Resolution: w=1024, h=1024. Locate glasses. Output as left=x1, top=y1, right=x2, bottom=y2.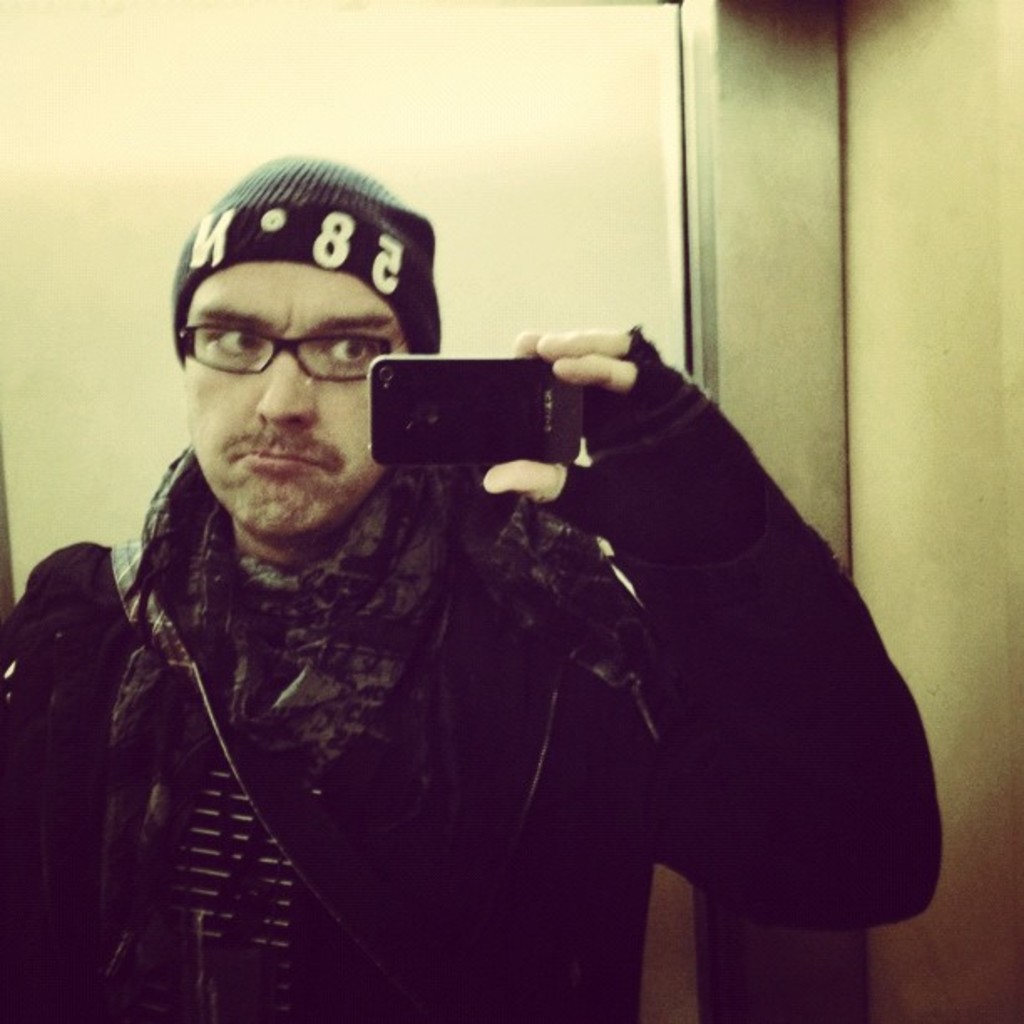
left=174, top=311, right=392, bottom=392.
